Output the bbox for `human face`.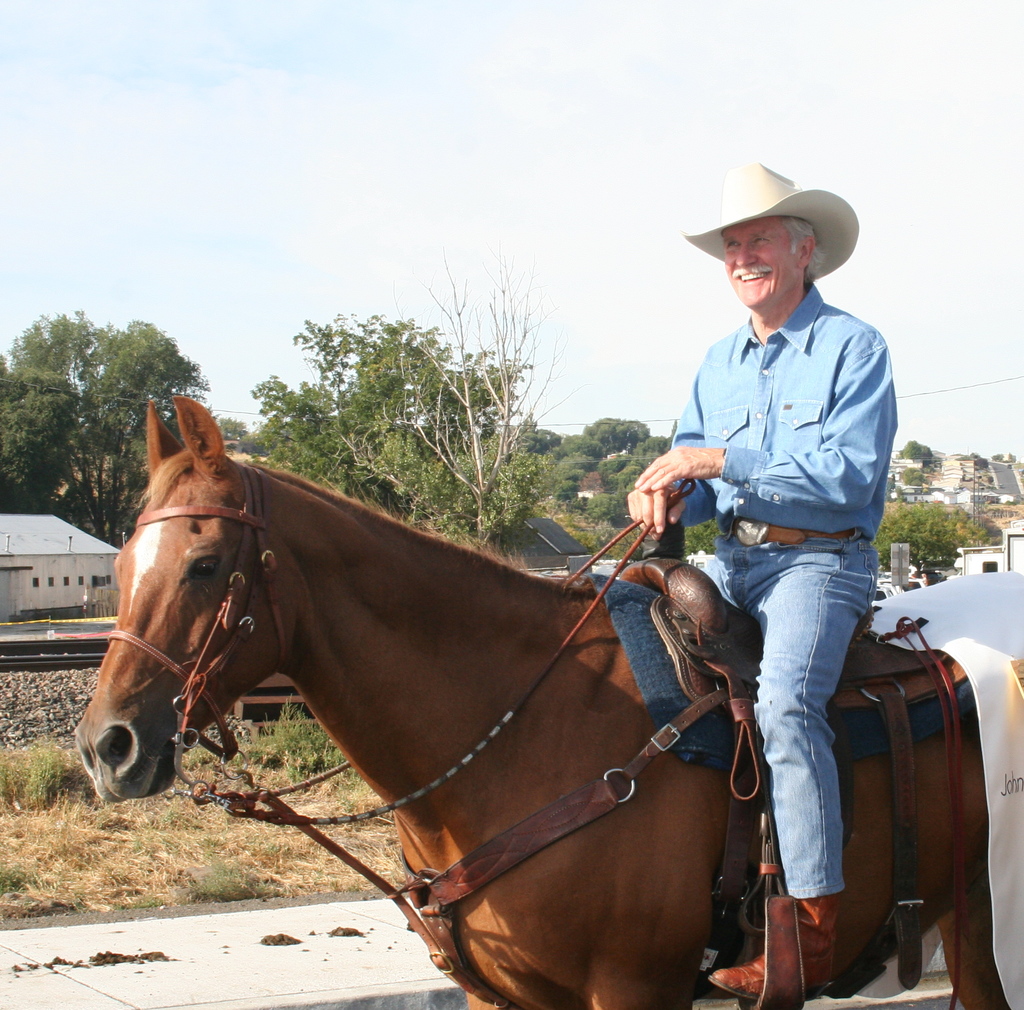
select_region(724, 221, 799, 308).
